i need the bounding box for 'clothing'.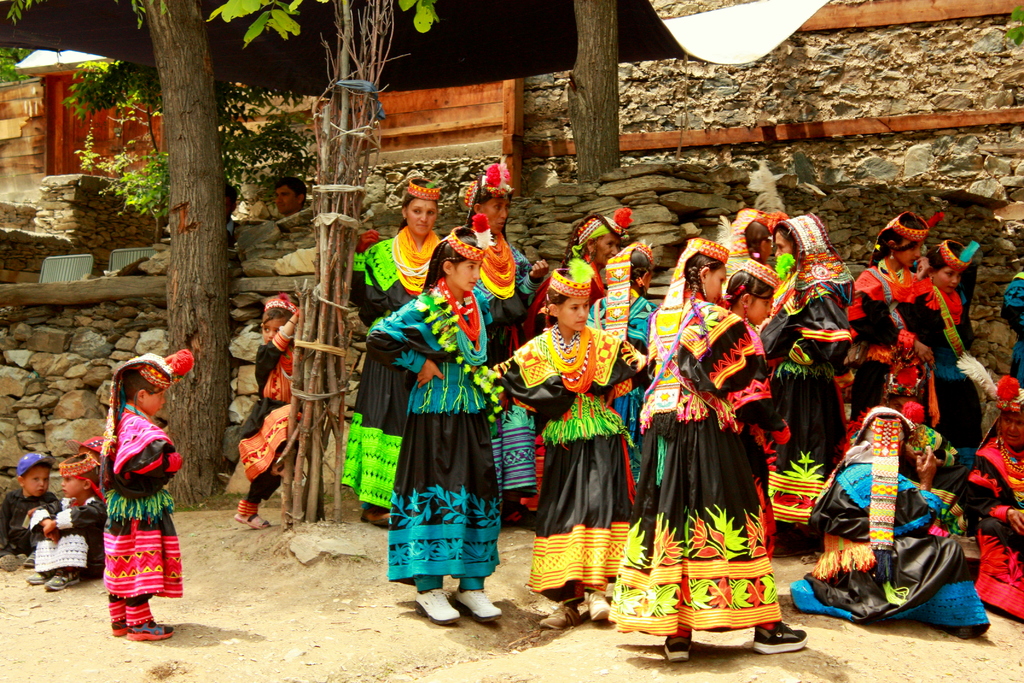
Here it is: crop(104, 407, 182, 604).
